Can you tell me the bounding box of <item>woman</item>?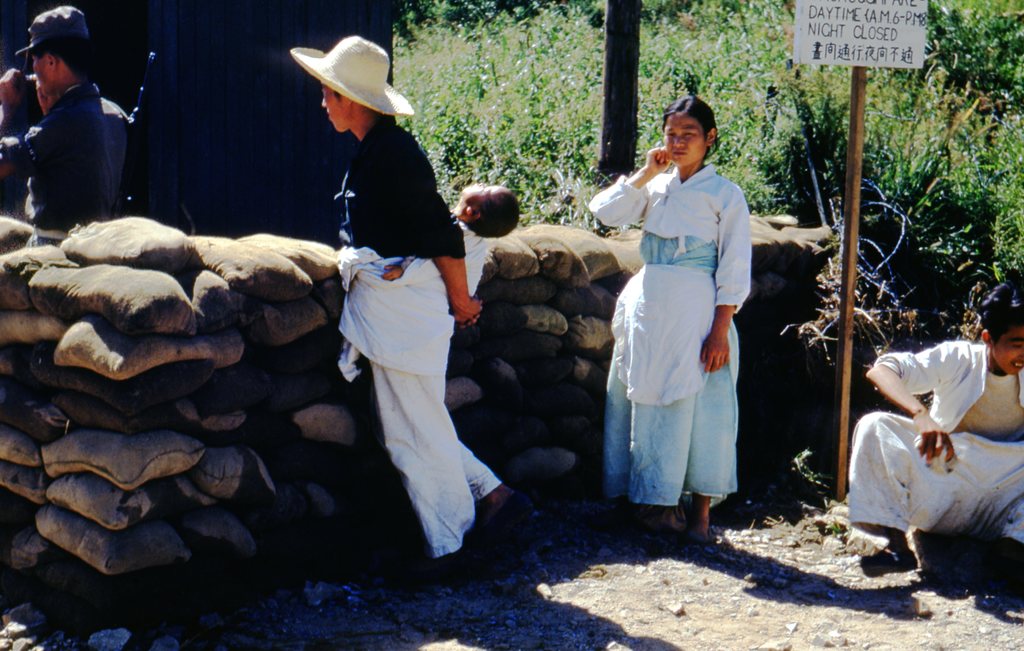
583:87:769:551.
